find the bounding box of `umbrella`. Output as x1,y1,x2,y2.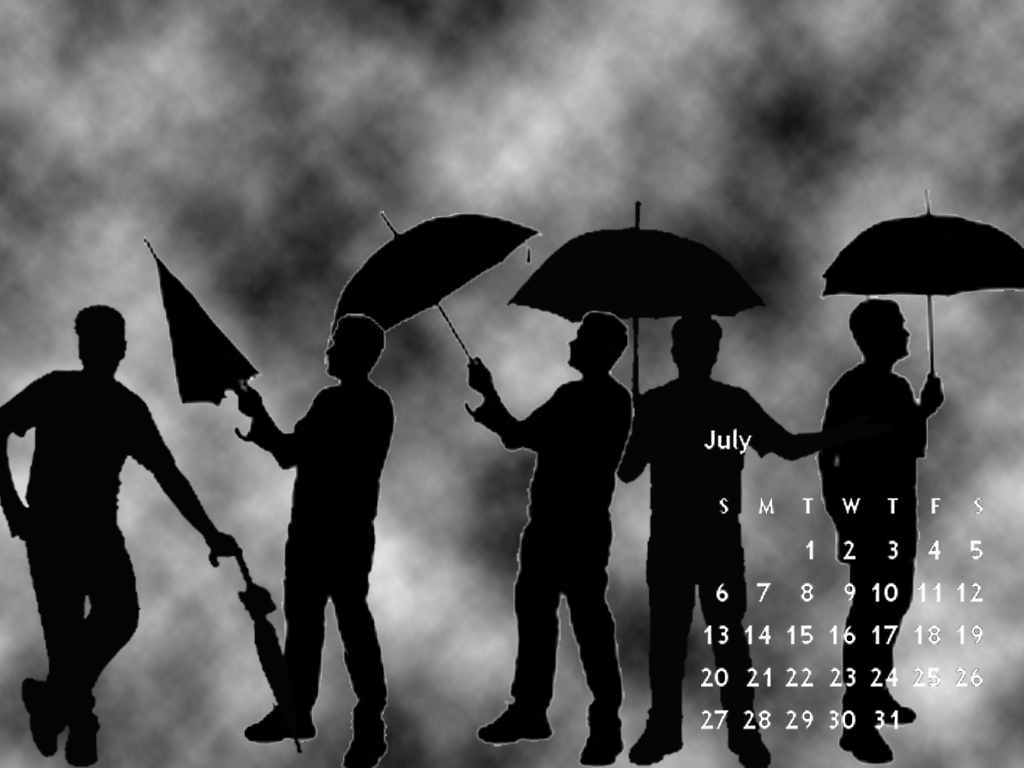
142,235,259,443.
